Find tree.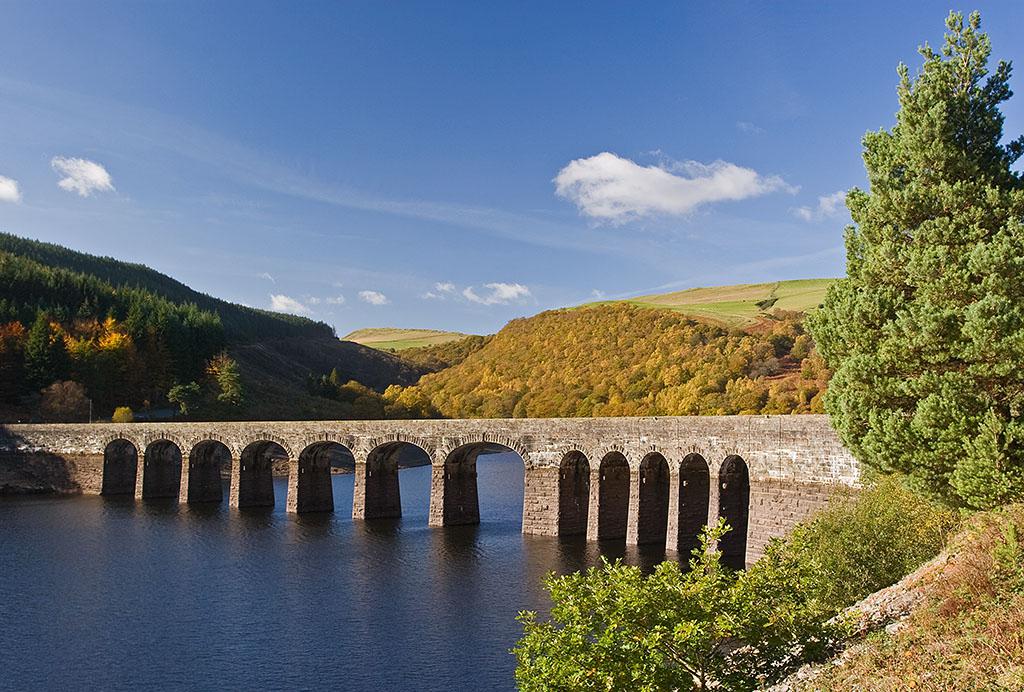
region(819, 14, 1005, 566).
